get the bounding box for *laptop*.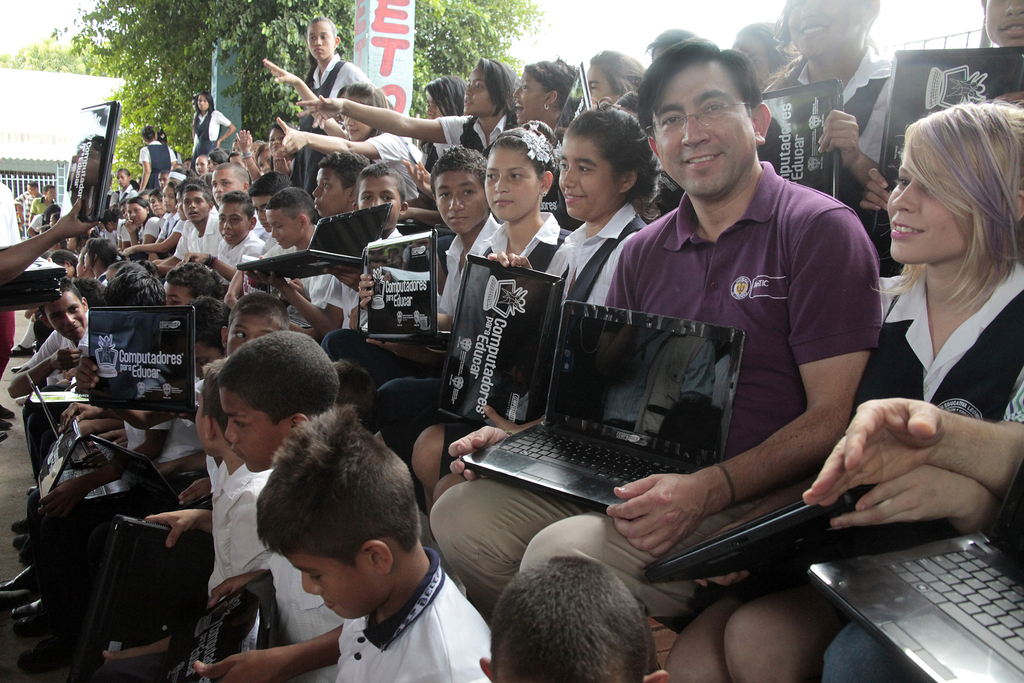
bbox(644, 486, 874, 583).
